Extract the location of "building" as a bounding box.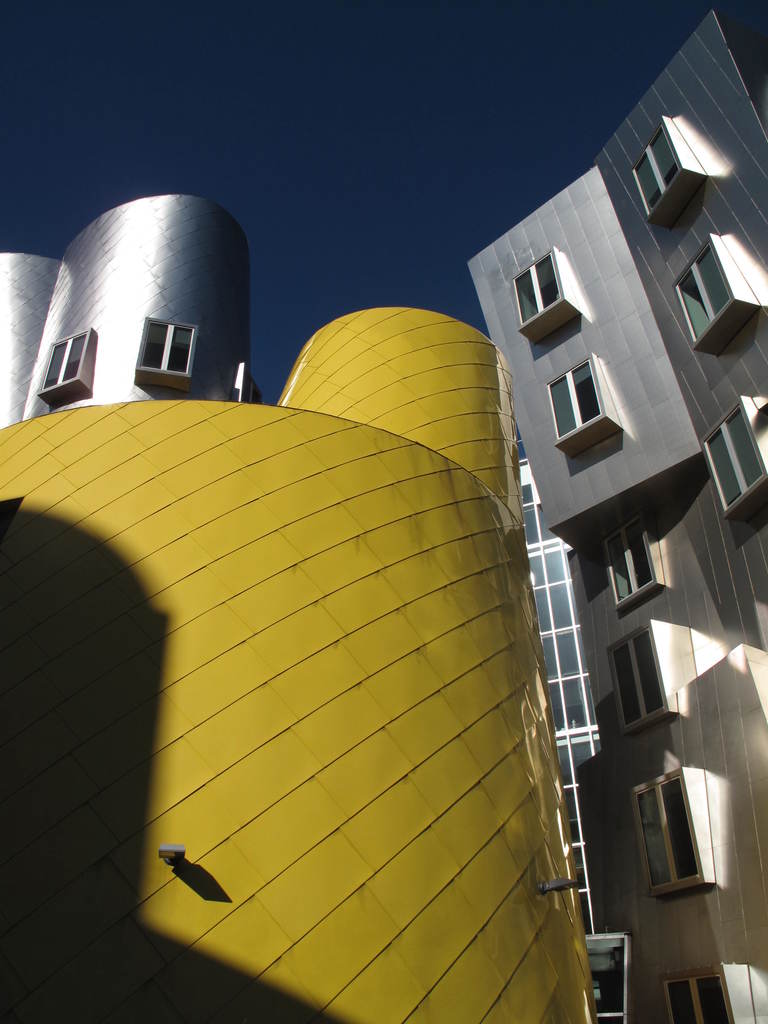
<bbox>1, 185, 269, 431</bbox>.
